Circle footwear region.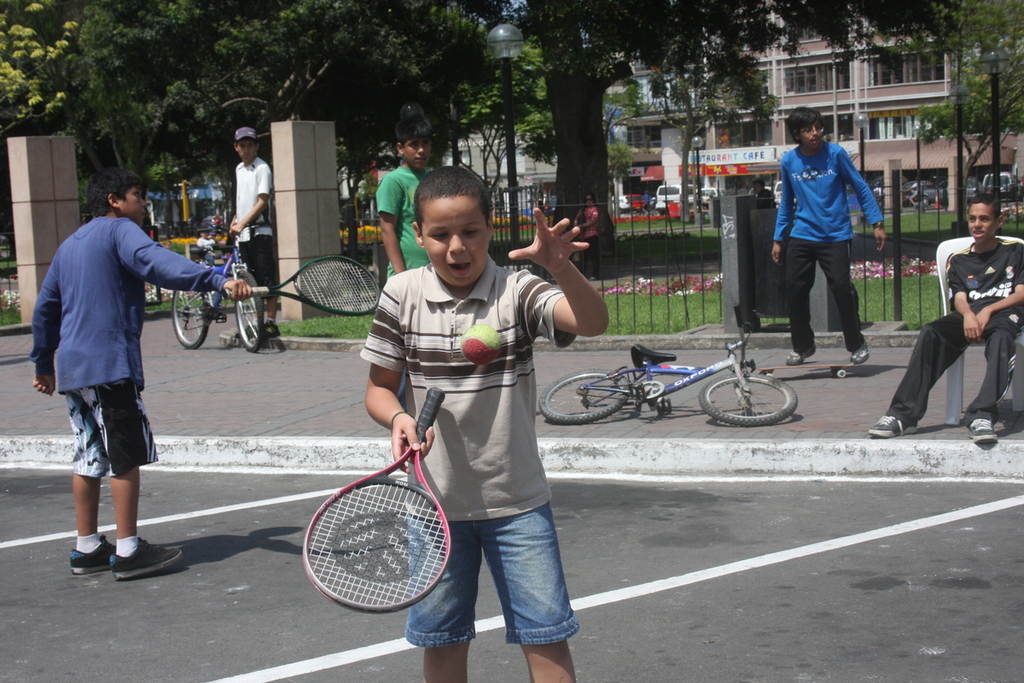
Region: bbox=[106, 539, 181, 581].
